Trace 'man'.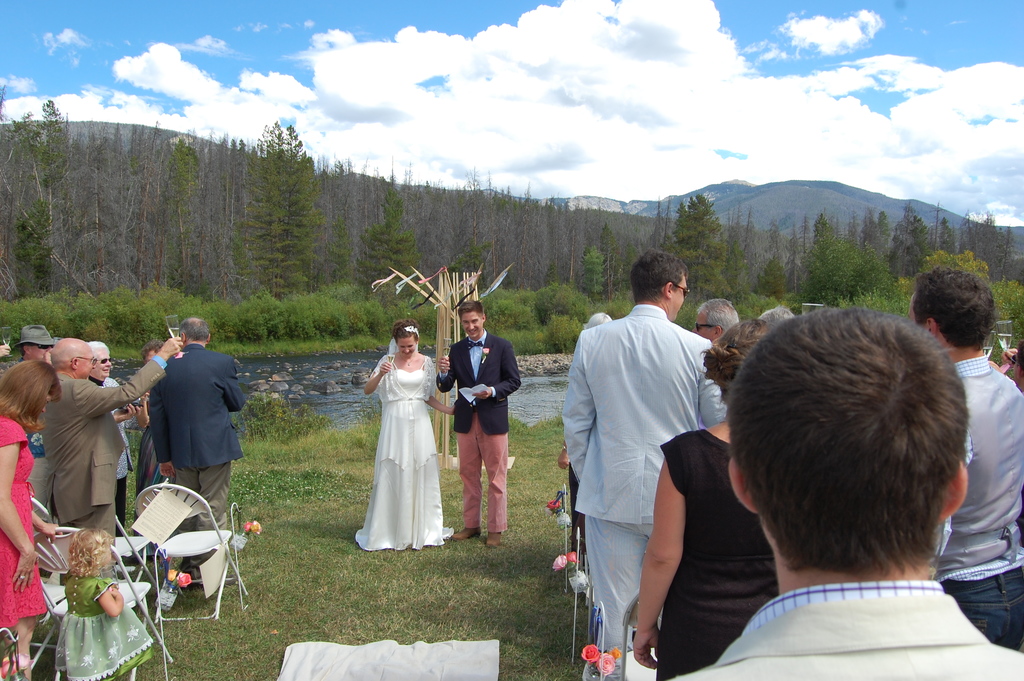
Traced to [556,245,726,664].
